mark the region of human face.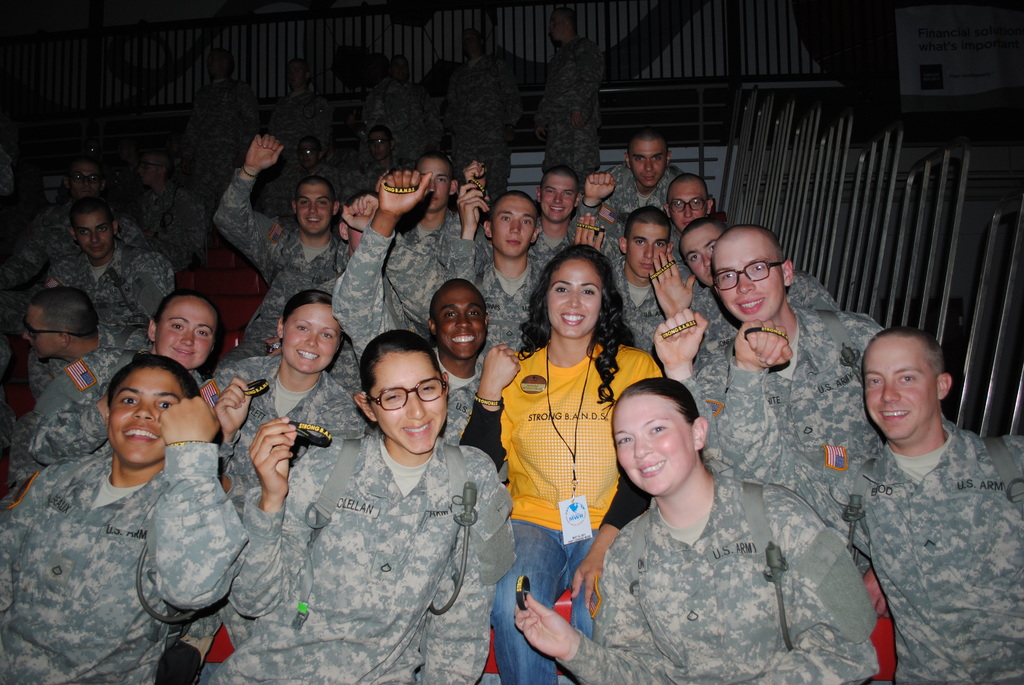
Region: detection(296, 138, 320, 171).
